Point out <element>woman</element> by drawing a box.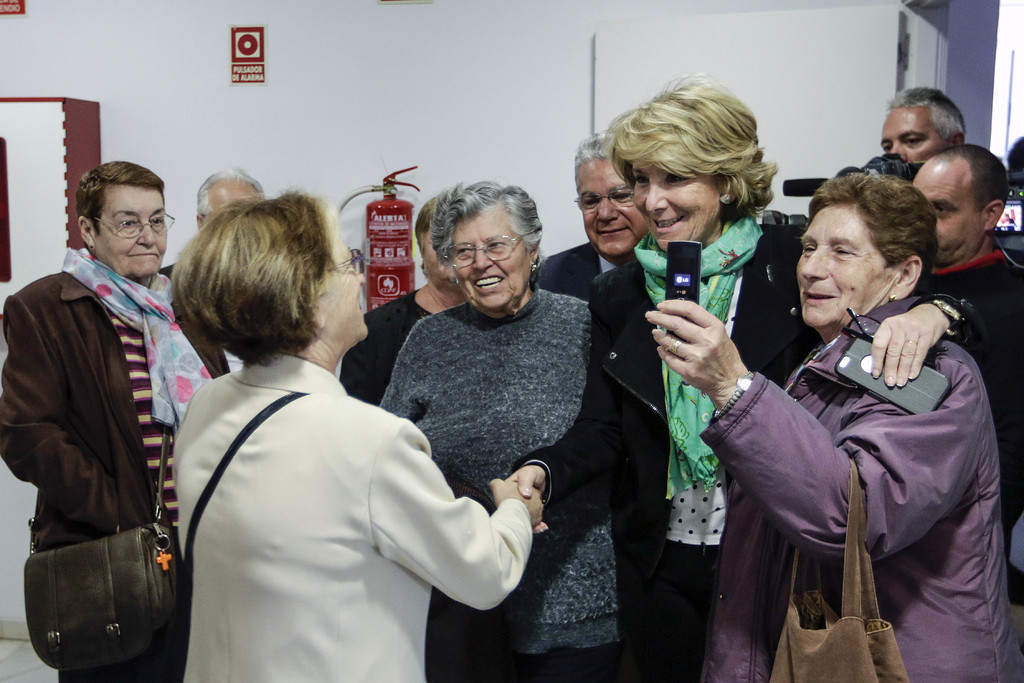
0 158 234 682.
